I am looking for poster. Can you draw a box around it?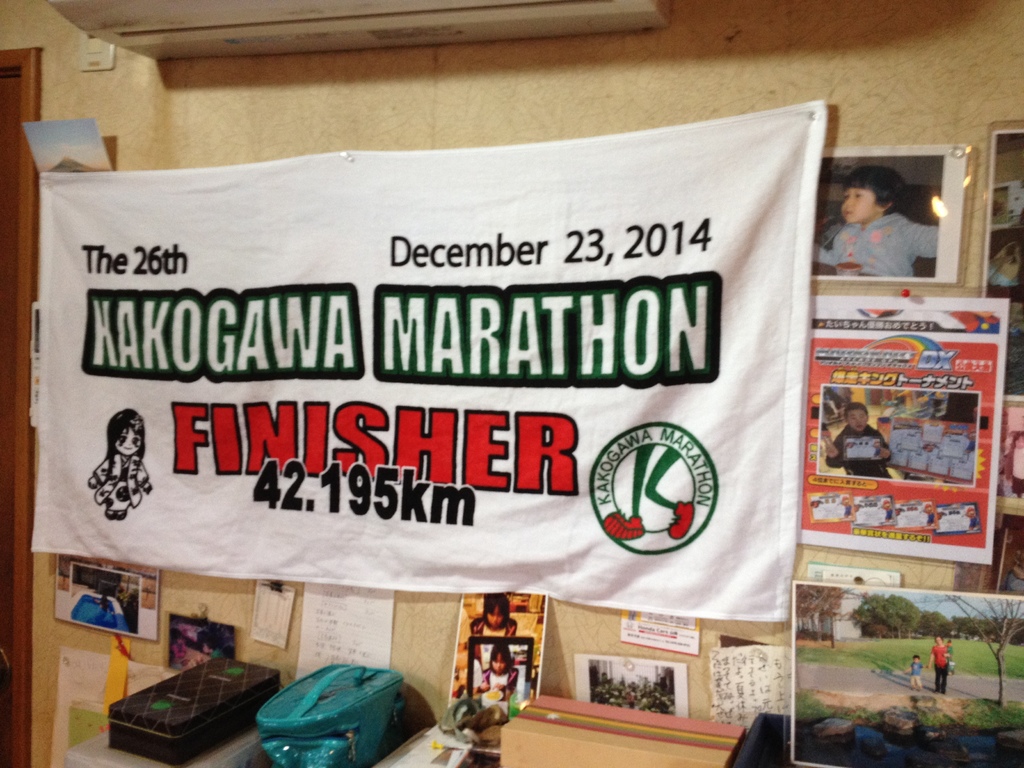
Sure, the bounding box is region(795, 291, 1012, 566).
